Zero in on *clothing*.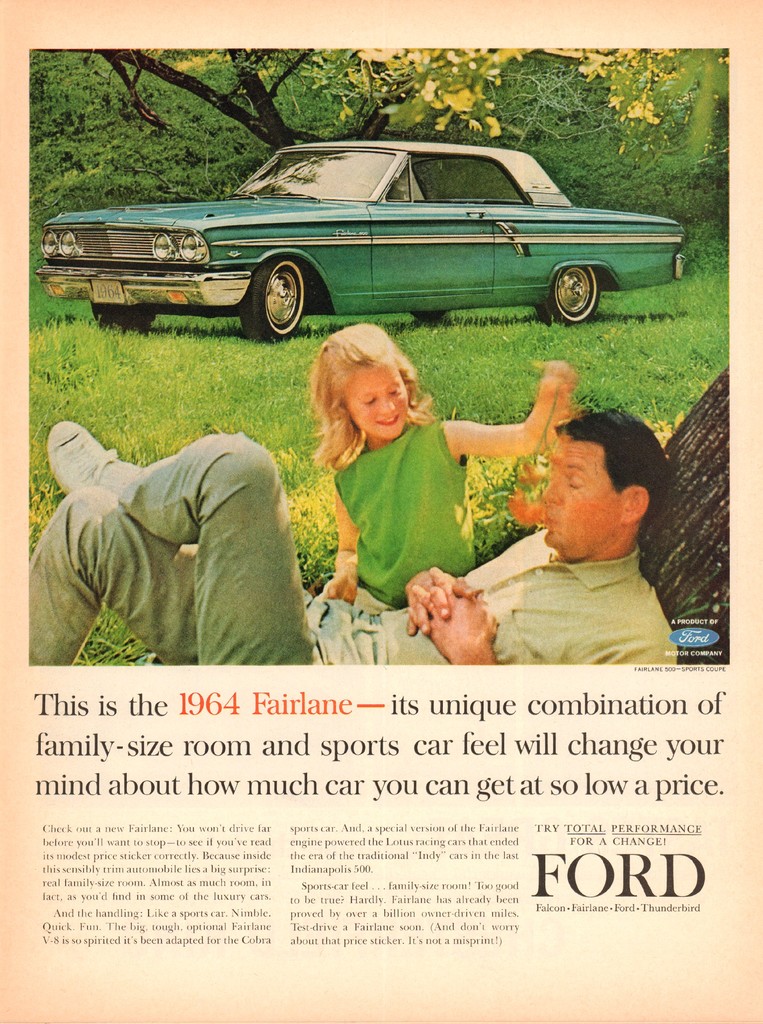
Zeroed in: [left=344, top=419, right=470, bottom=613].
